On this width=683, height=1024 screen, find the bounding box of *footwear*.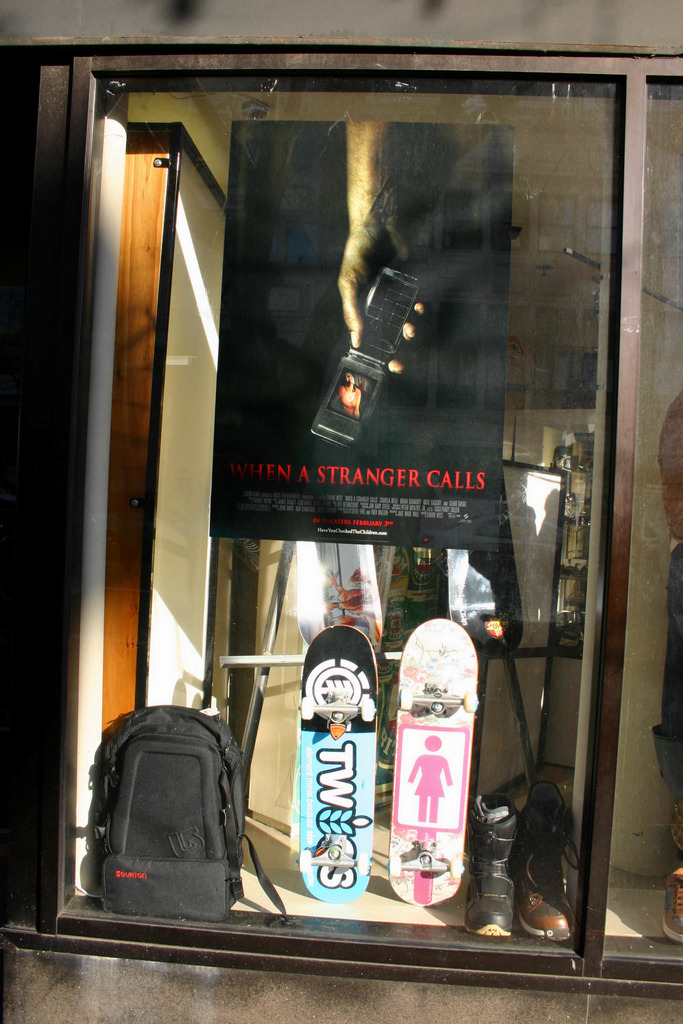
Bounding box: box=[489, 797, 545, 957].
